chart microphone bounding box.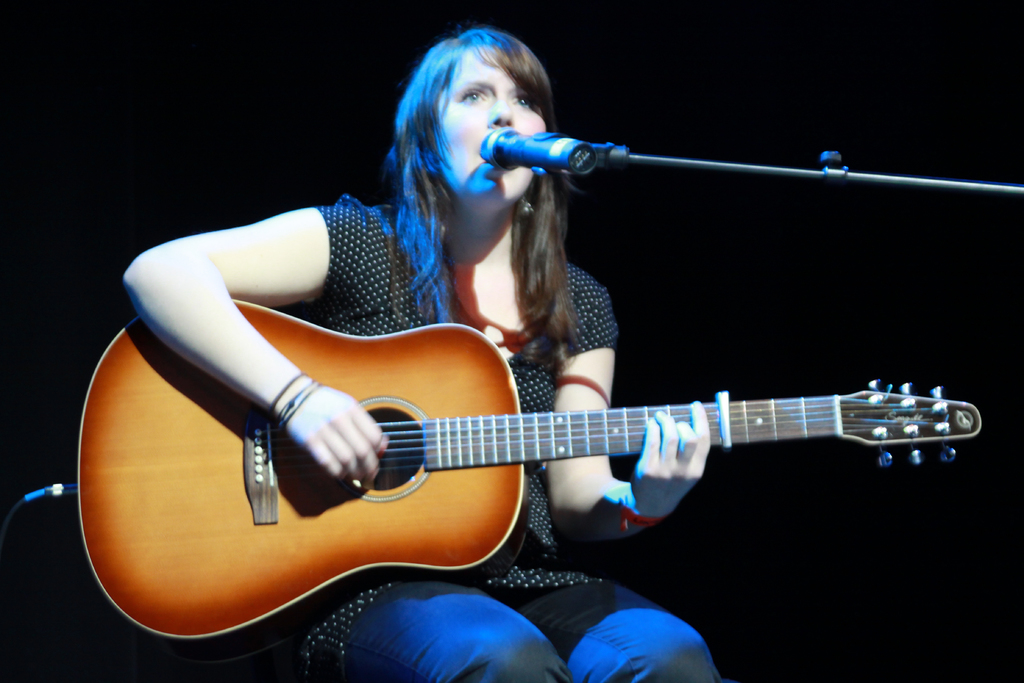
Charted: pyautogui.locateOnScreen(476, 123, 630, 171).
